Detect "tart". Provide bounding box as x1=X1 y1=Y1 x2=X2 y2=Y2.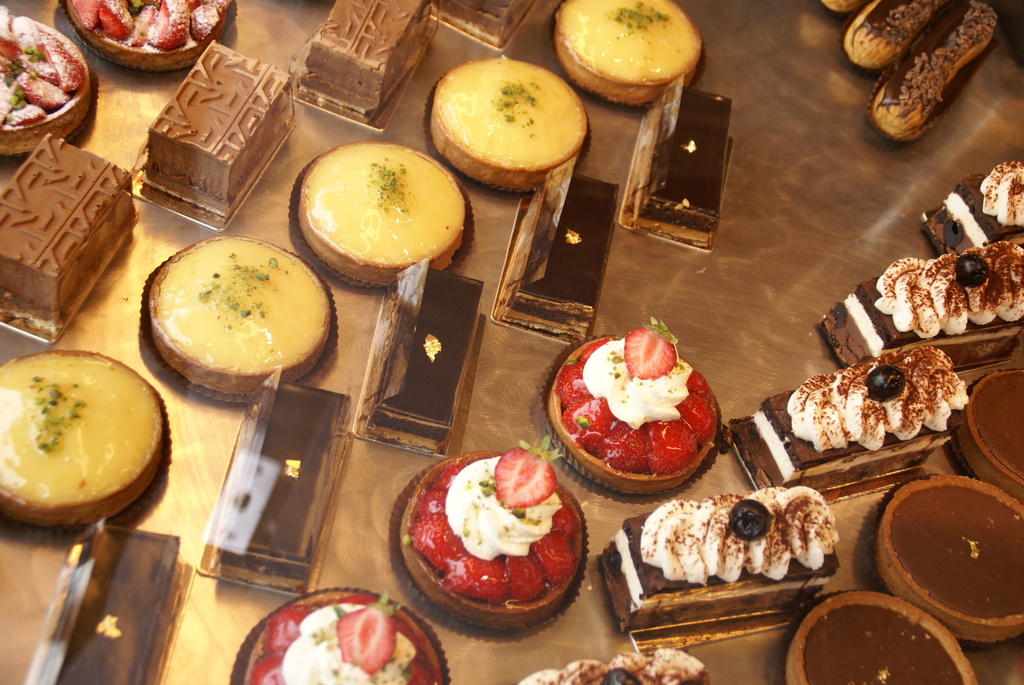
x1=616 y1=72 x2=738 y2=258.
